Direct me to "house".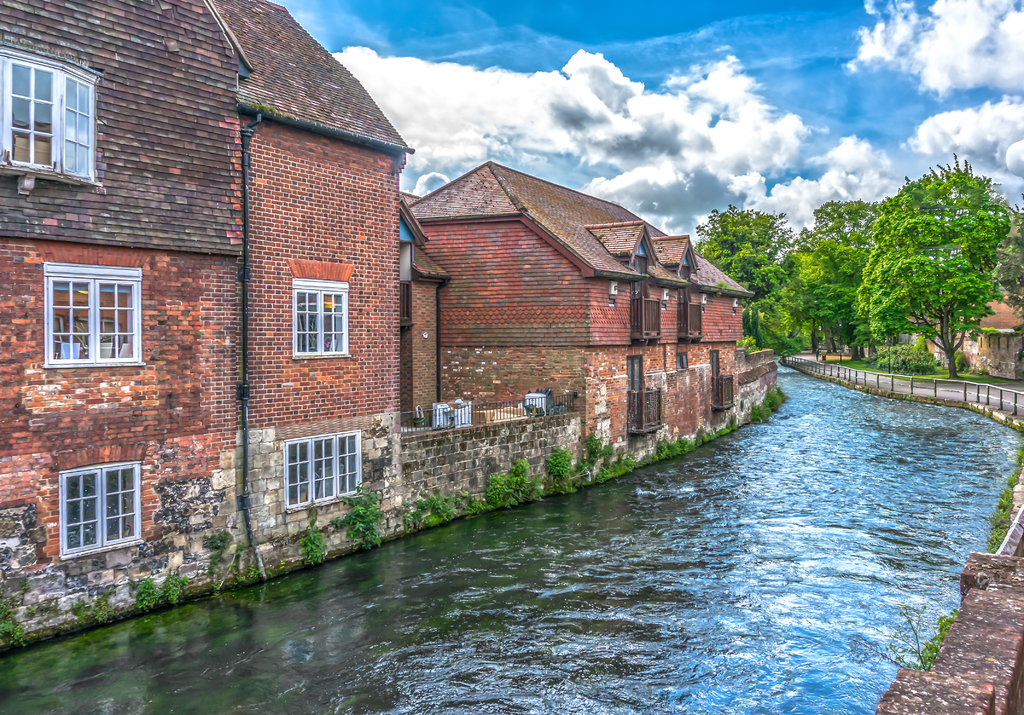
Direction: l=414, t=157, r=767, b=494.
